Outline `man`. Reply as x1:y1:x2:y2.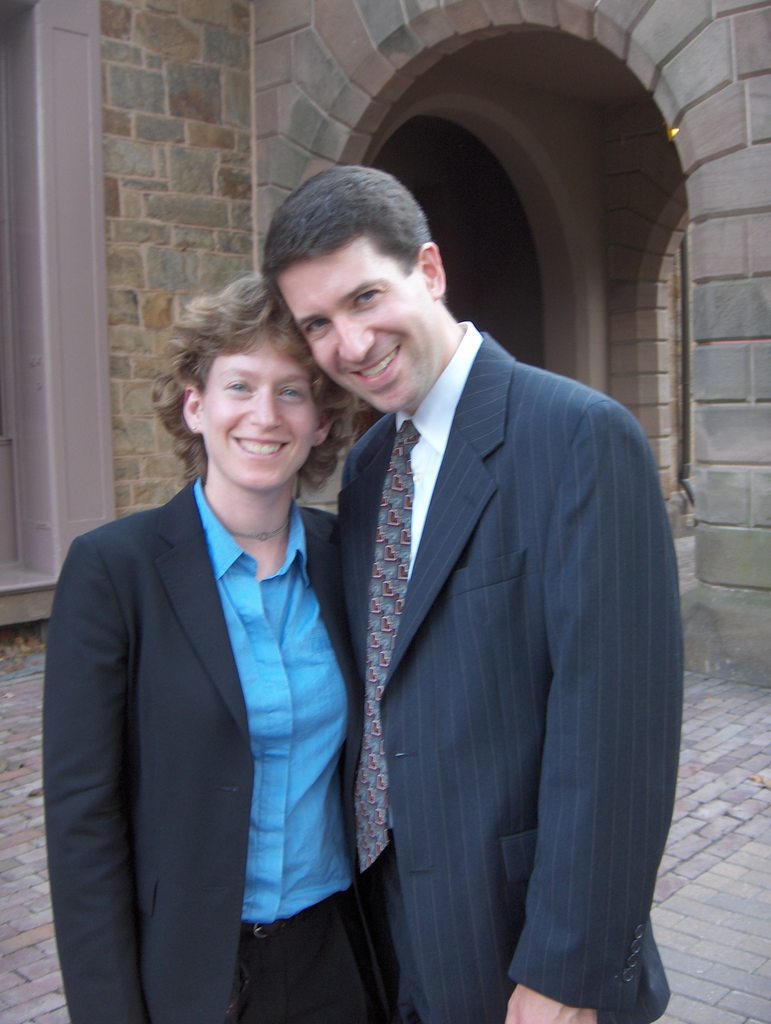
273:157:681:1002.
